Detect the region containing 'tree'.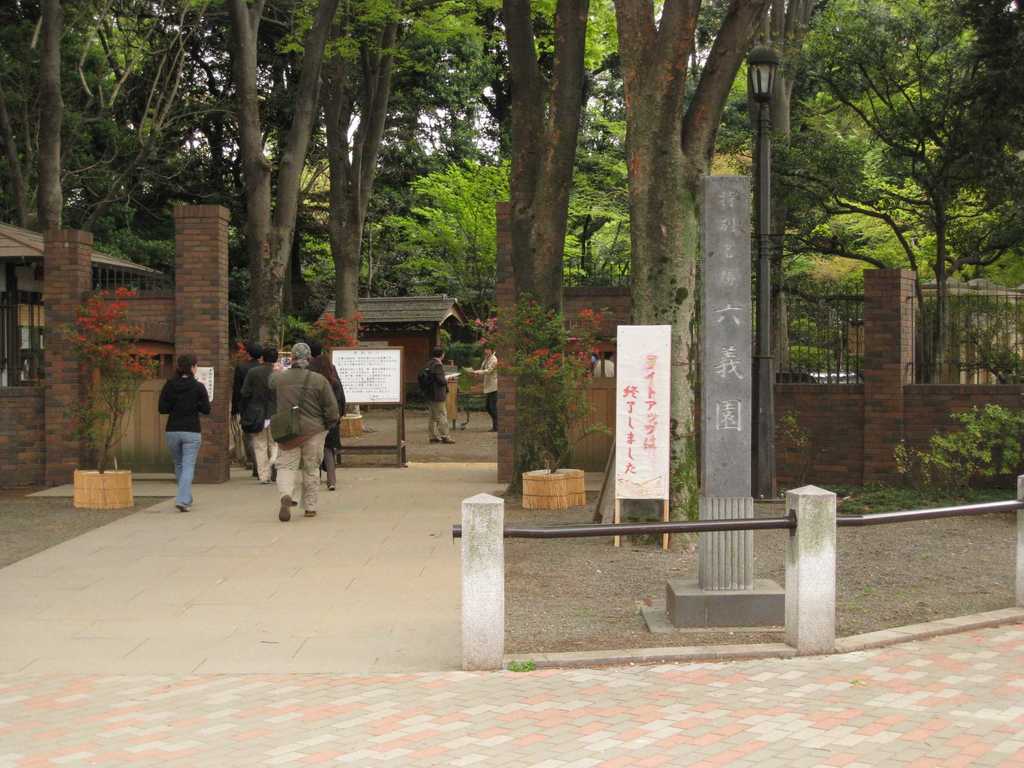
region(281, 0, 492, 436).
